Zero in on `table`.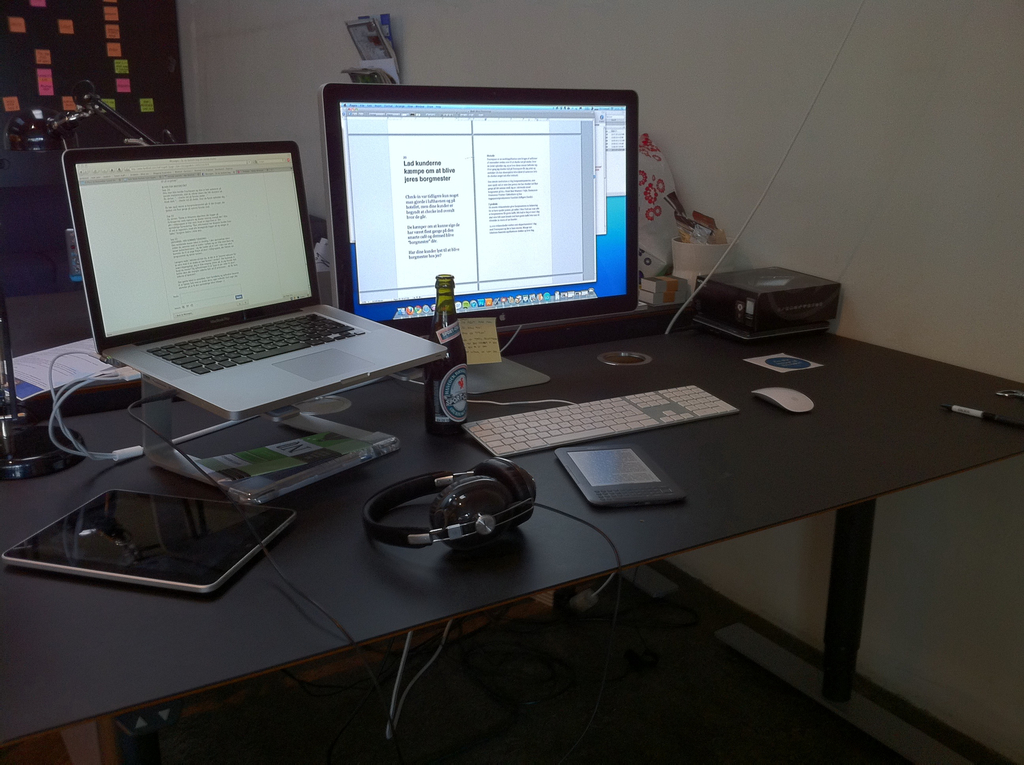
Zeroed in: 25/295/970/764.
